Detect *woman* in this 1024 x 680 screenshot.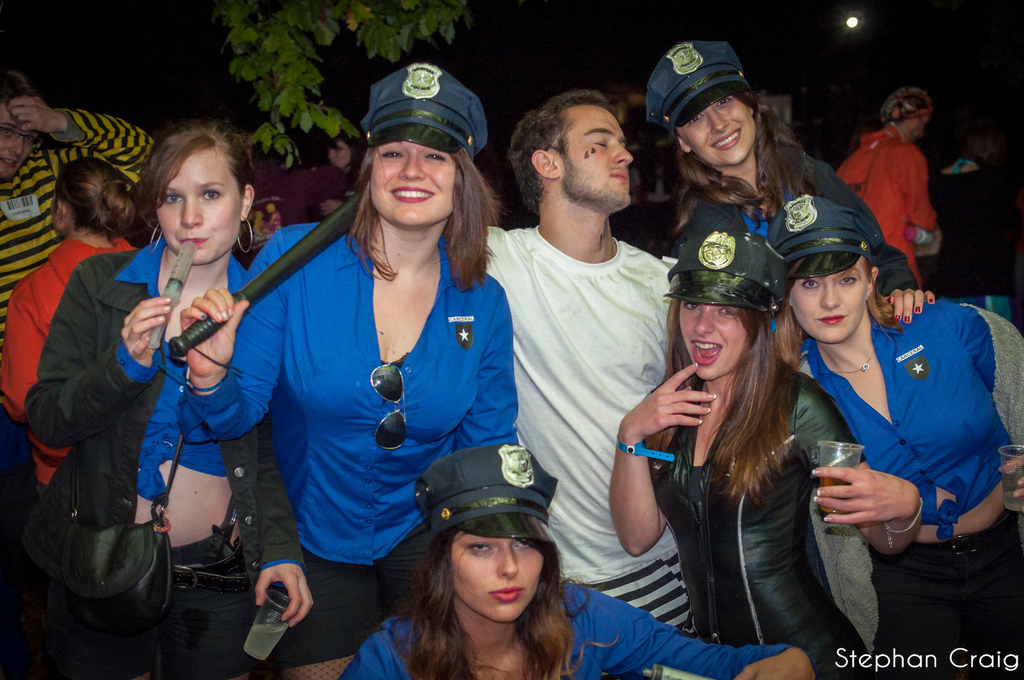
Detection: 340, 441, 824, 679.
